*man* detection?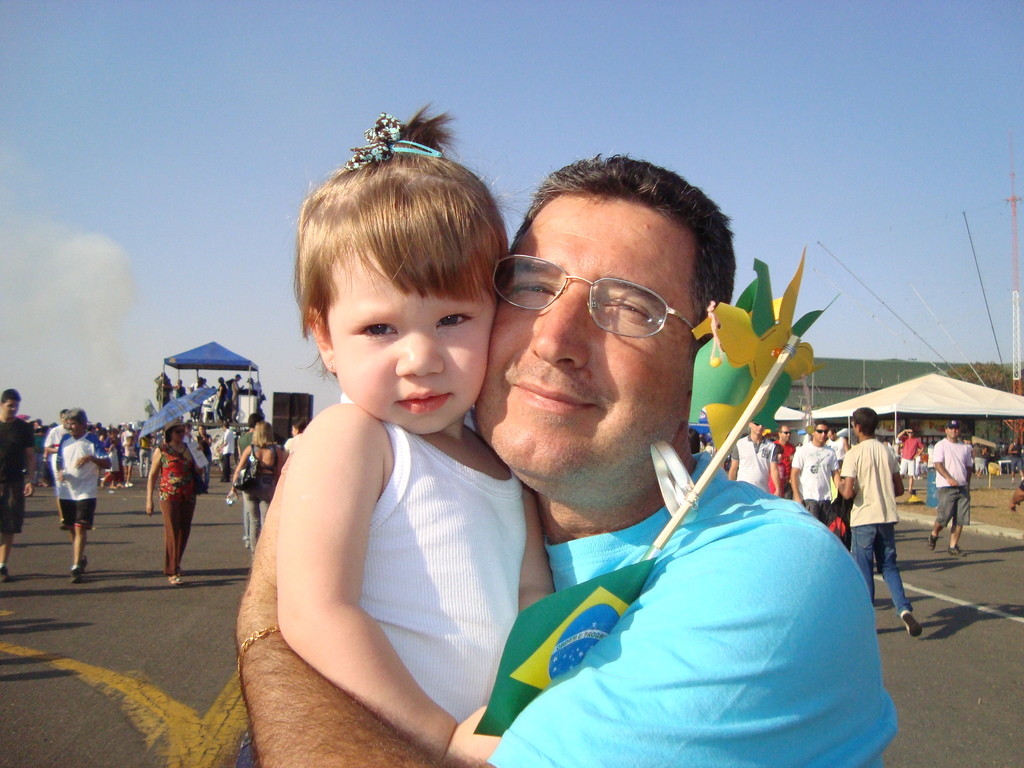
237 408 282 549
